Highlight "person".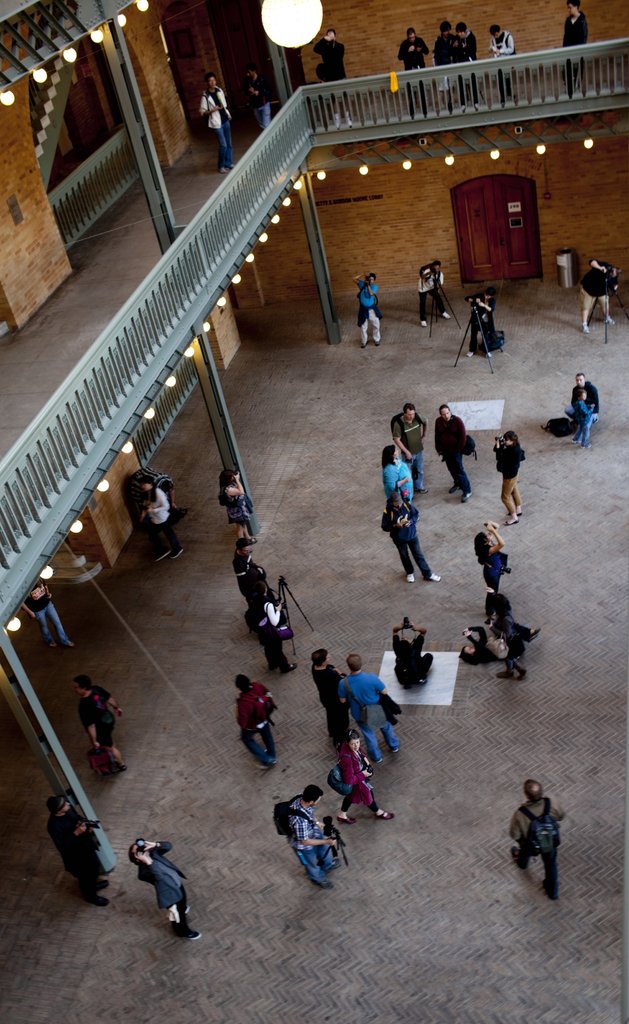
Highlighted region: bbox=[48, 789, 115, 912].
